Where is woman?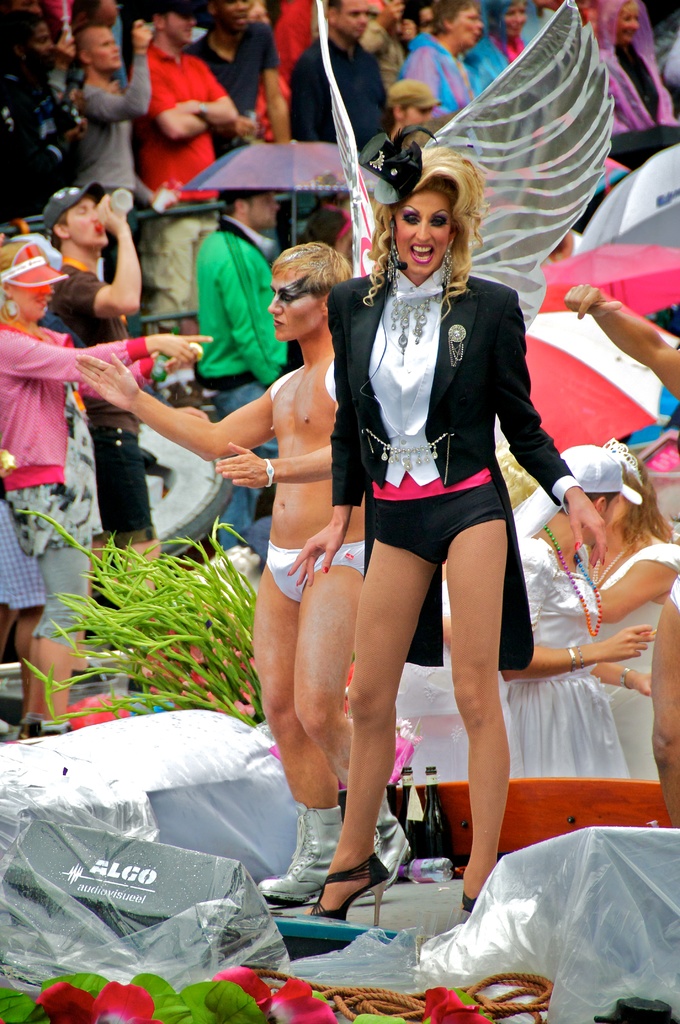
left=495, top=442, right=658, bottom=776.
